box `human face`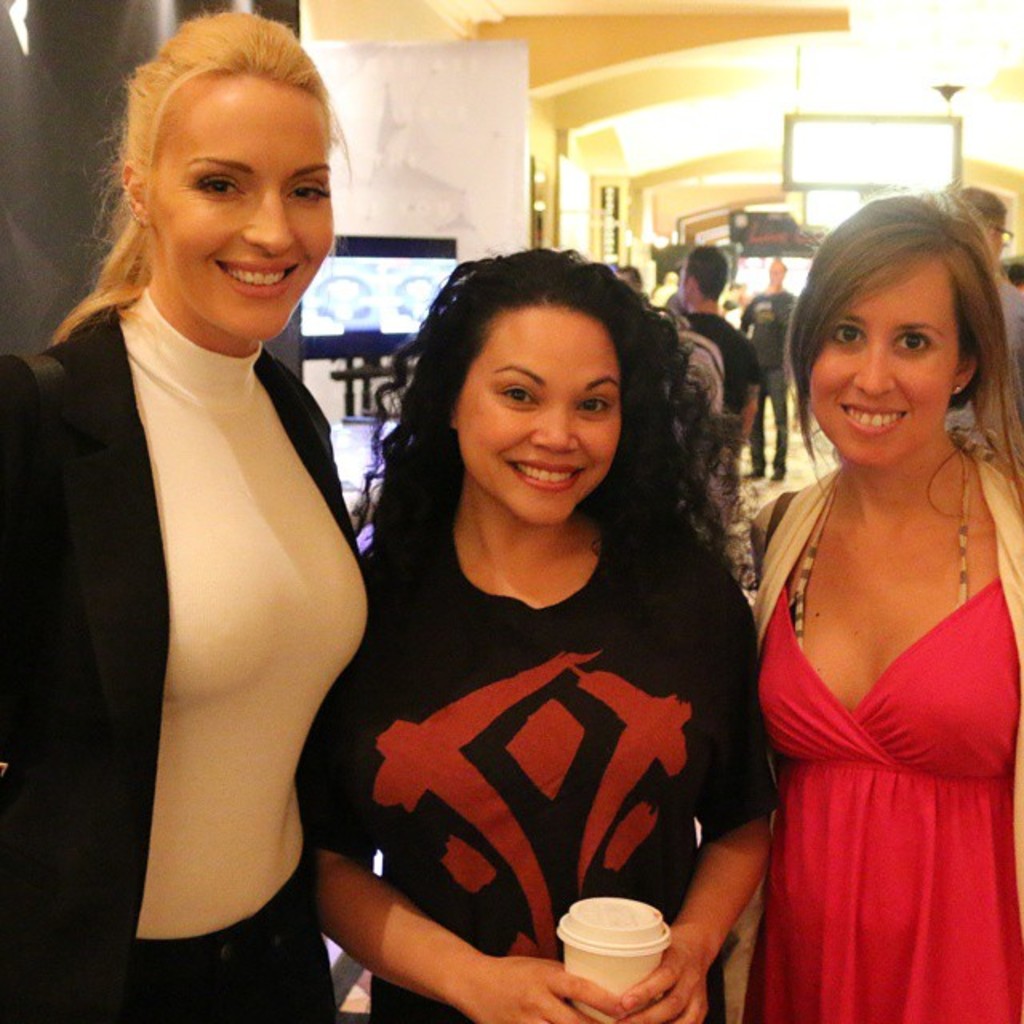
x1=150, y1=74, x2=338, y2=339
